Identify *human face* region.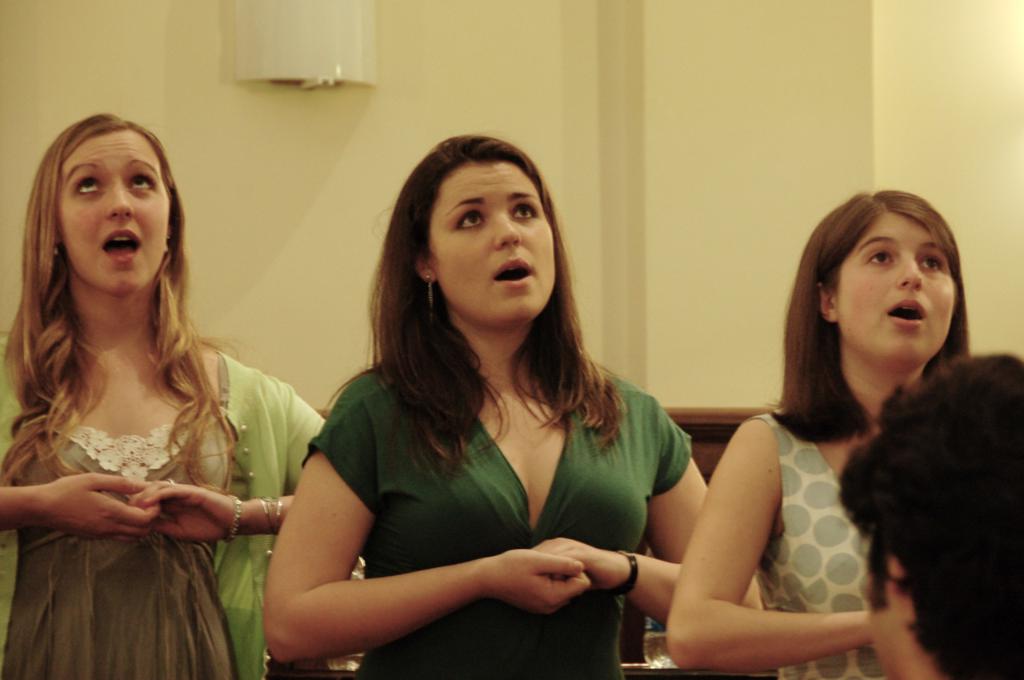
Region: bbox(836, 208, 958, 370).
